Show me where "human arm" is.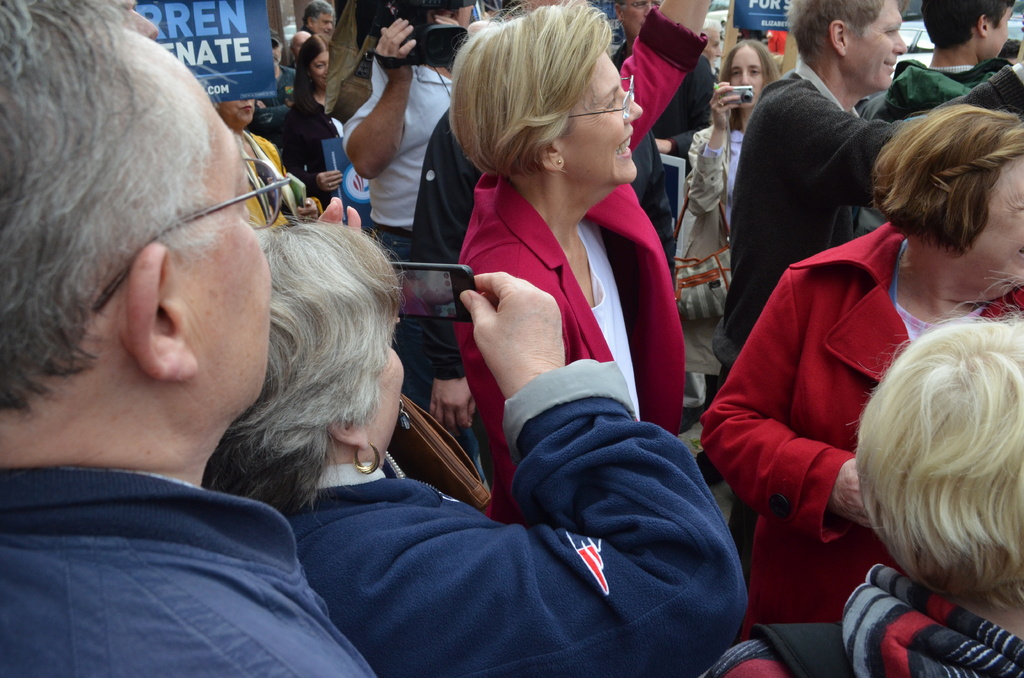
"human arm" is at pyautogui.locateOnScreen(344, 47, 409, 174).
